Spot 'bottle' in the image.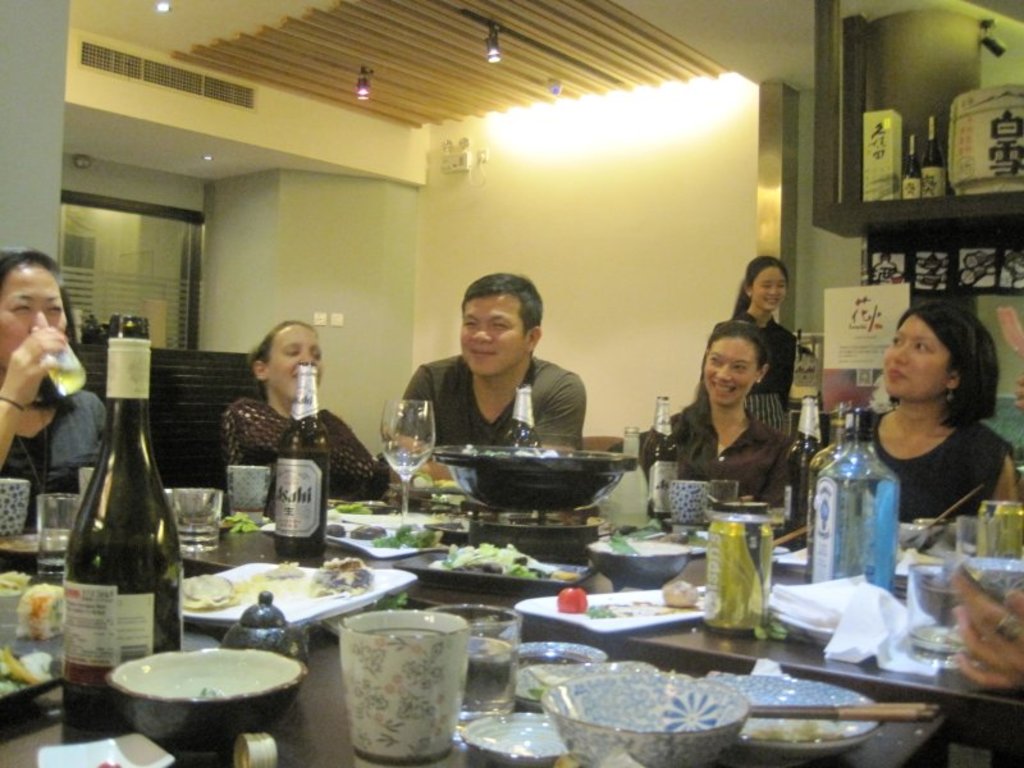
'bottle' found at select_region(804, 399, 850, 526).
